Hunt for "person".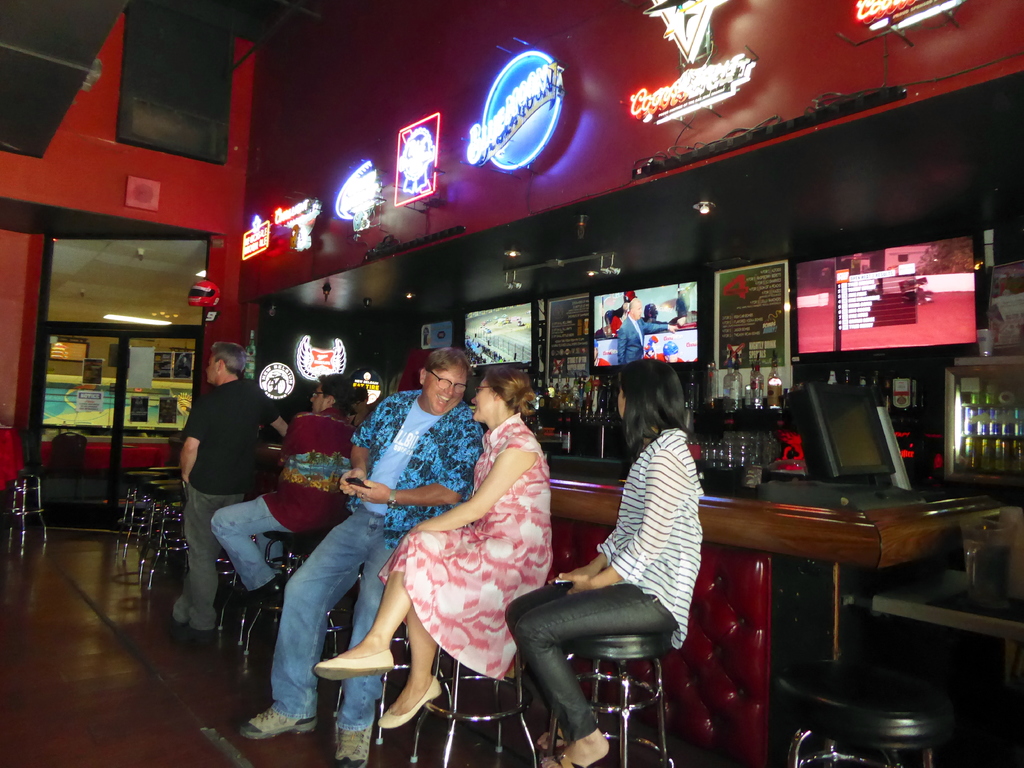
Hunted down at 506:352:709:767.
